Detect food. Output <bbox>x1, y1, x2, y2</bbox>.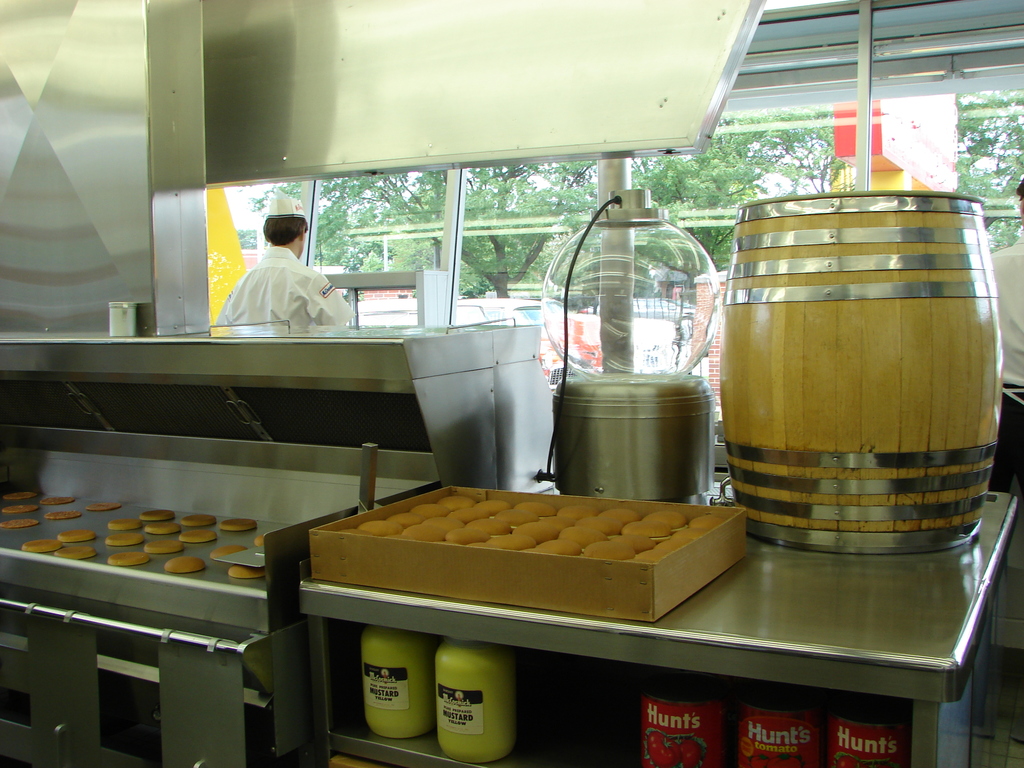
<bbox>83, 501, 122, 515</bbox>.
